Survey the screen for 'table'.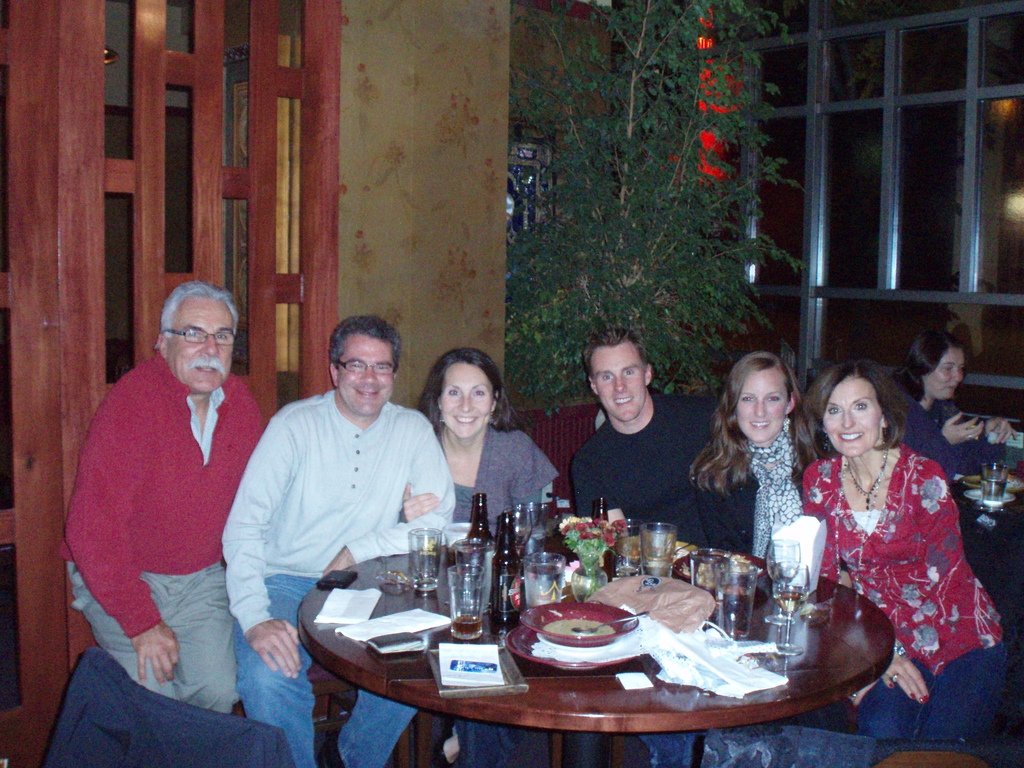
Survey found: (286, 547, 900, 764).
